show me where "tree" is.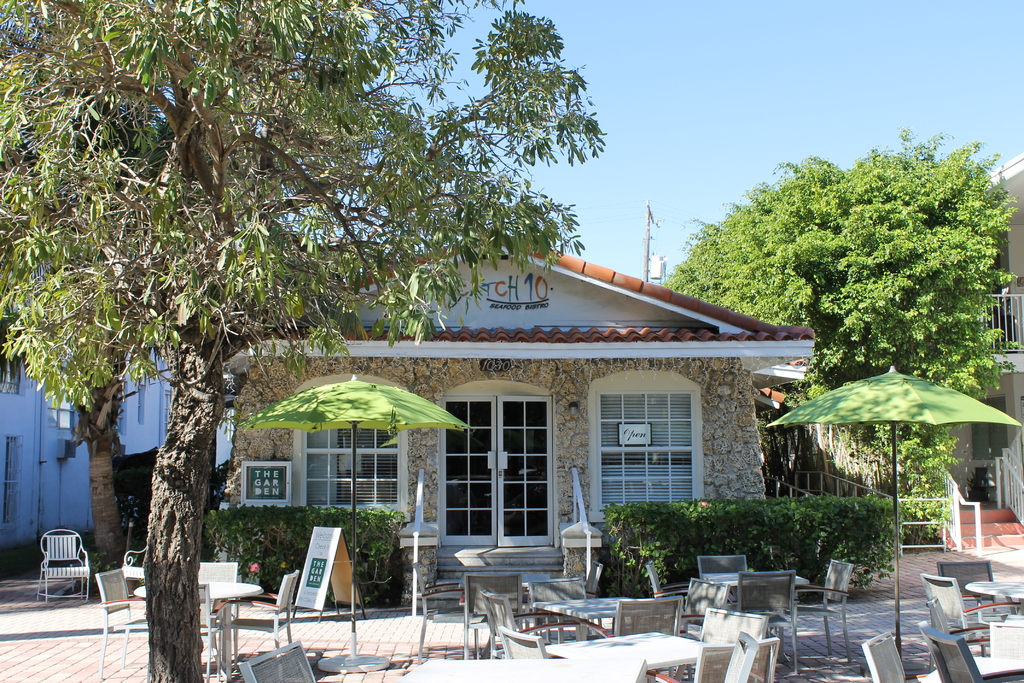
"tree" is at {"left": 0, "top": 0, "right": 609, "bottom": 682}.
